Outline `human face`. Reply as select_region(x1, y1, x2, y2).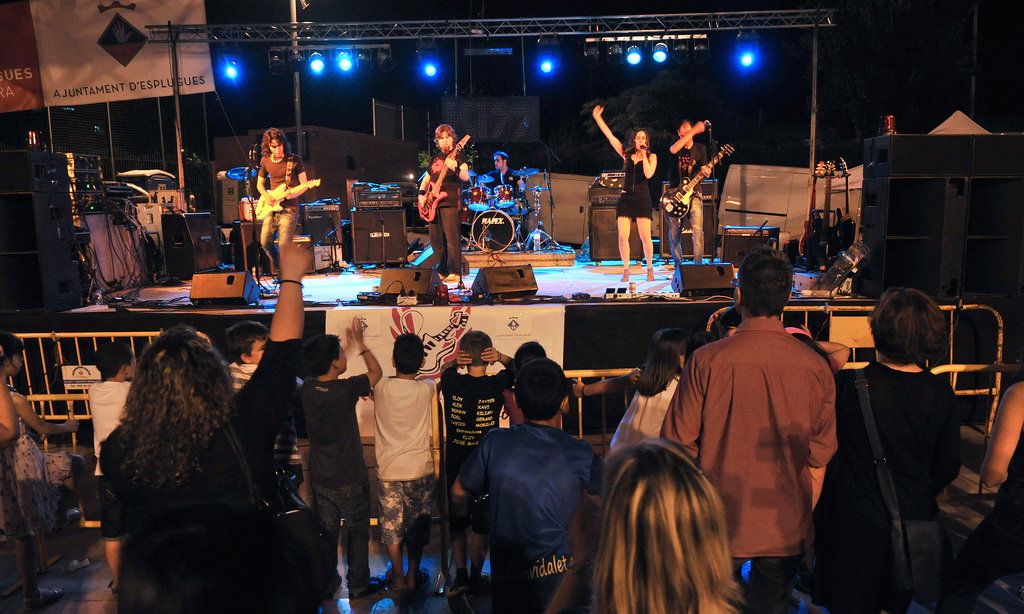
select_region(438, 130, 453, 150).
